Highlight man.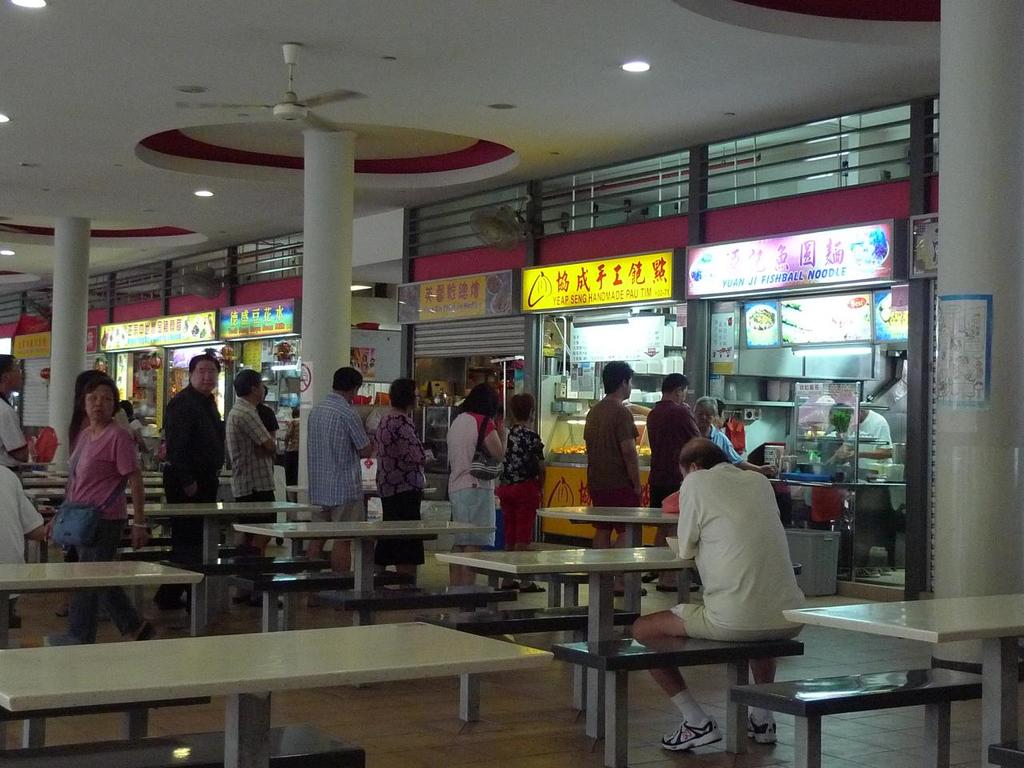
Highlighted region: box=[158, 343, 226, 566].
